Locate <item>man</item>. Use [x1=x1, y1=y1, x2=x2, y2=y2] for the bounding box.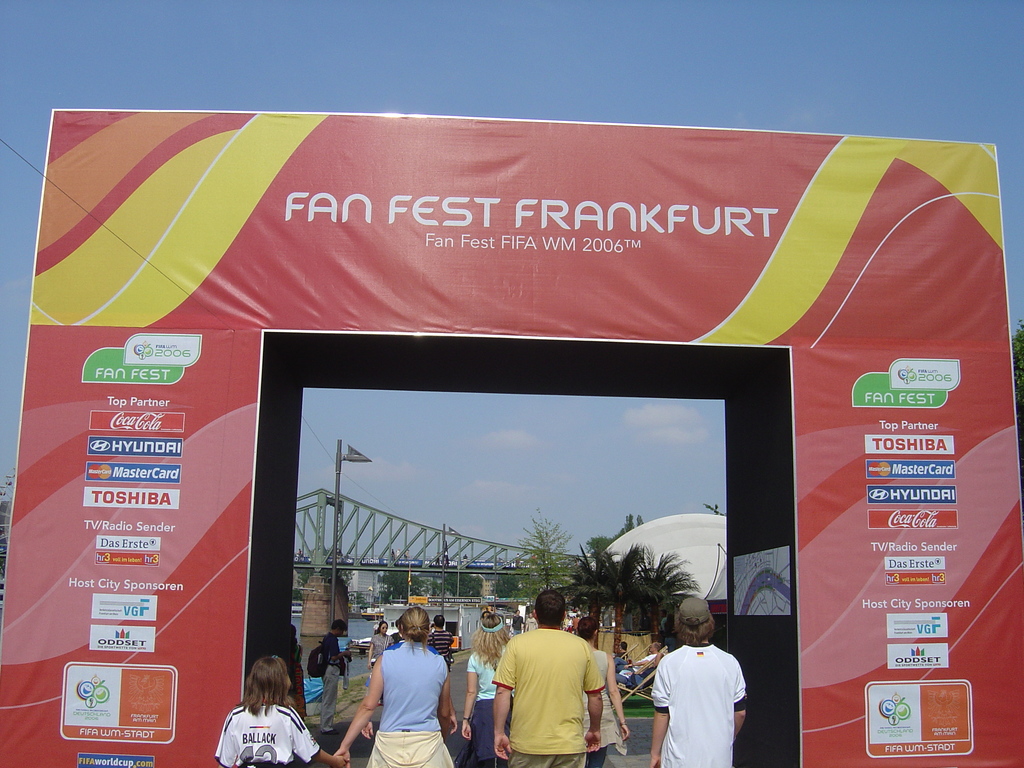
[x1=490, y1=580, x2=602, y2=767].
